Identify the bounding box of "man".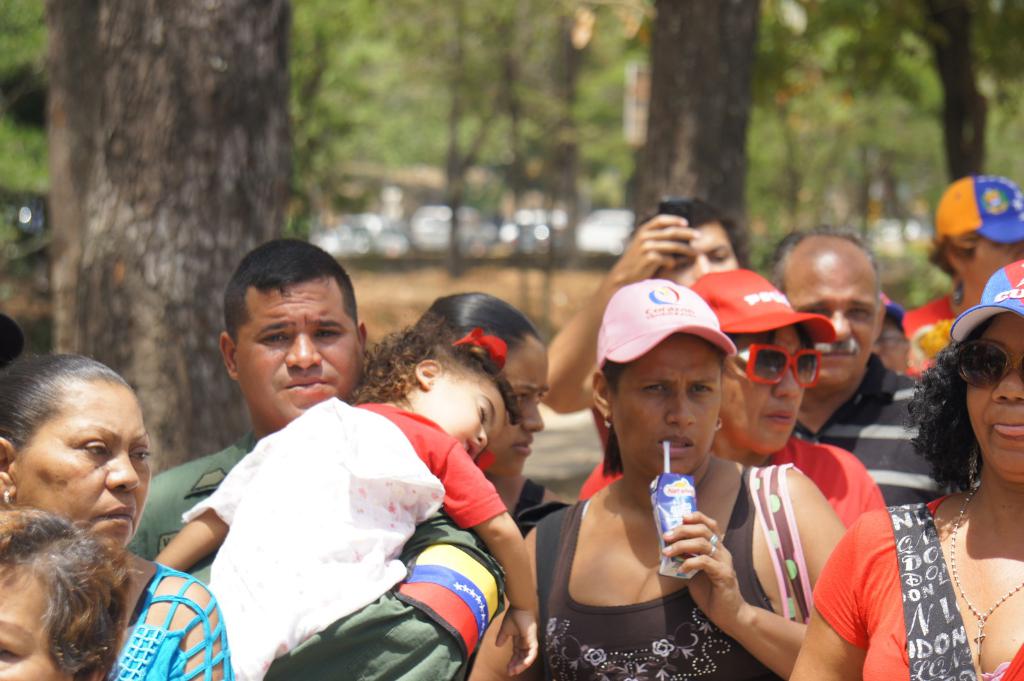
pyautogui.locateOnScreen(765, 227, 980, 513).
